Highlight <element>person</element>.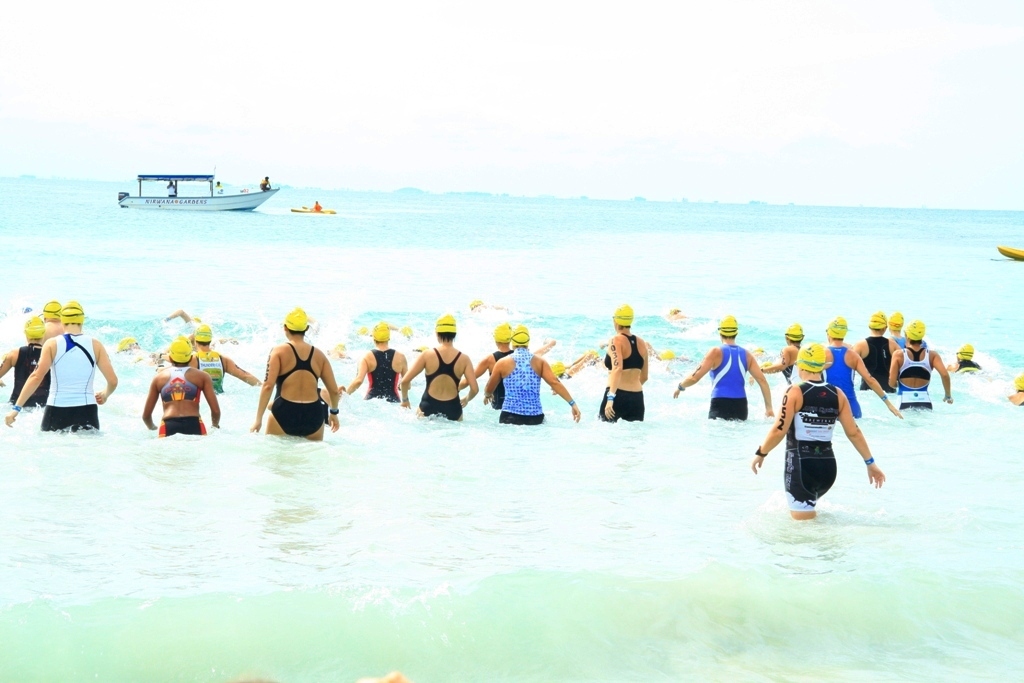
Highlighted region: x1=850 y1=312 x2=902 y2=392.
